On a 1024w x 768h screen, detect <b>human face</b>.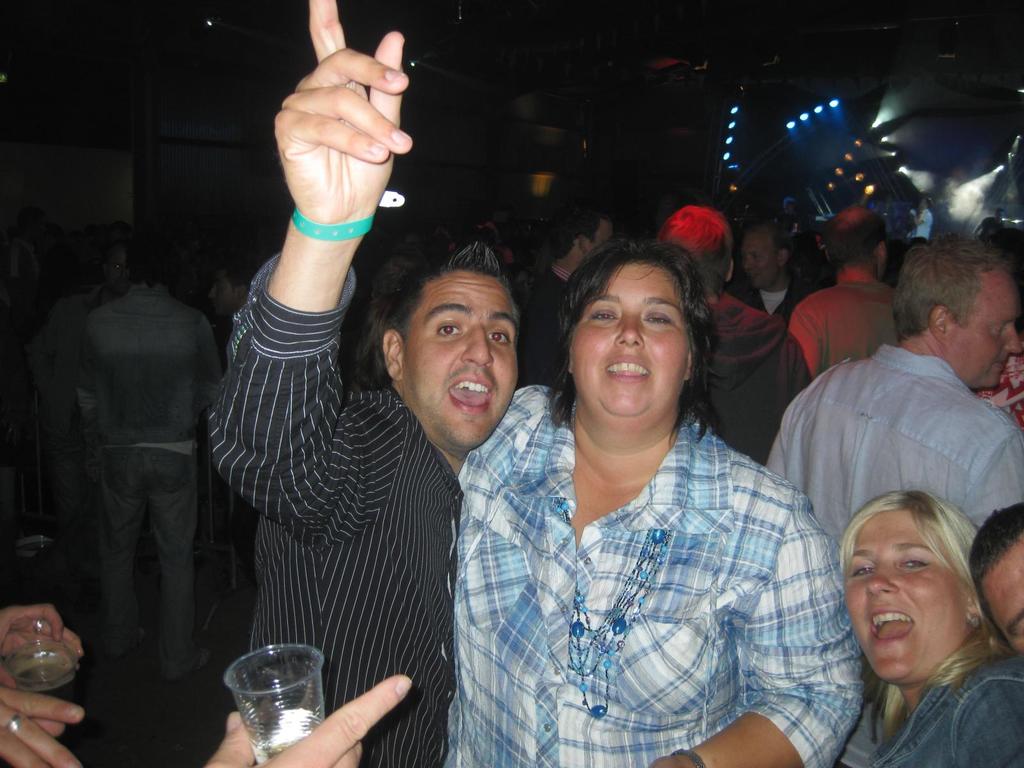
bbox(560, 262, 691, 435).
